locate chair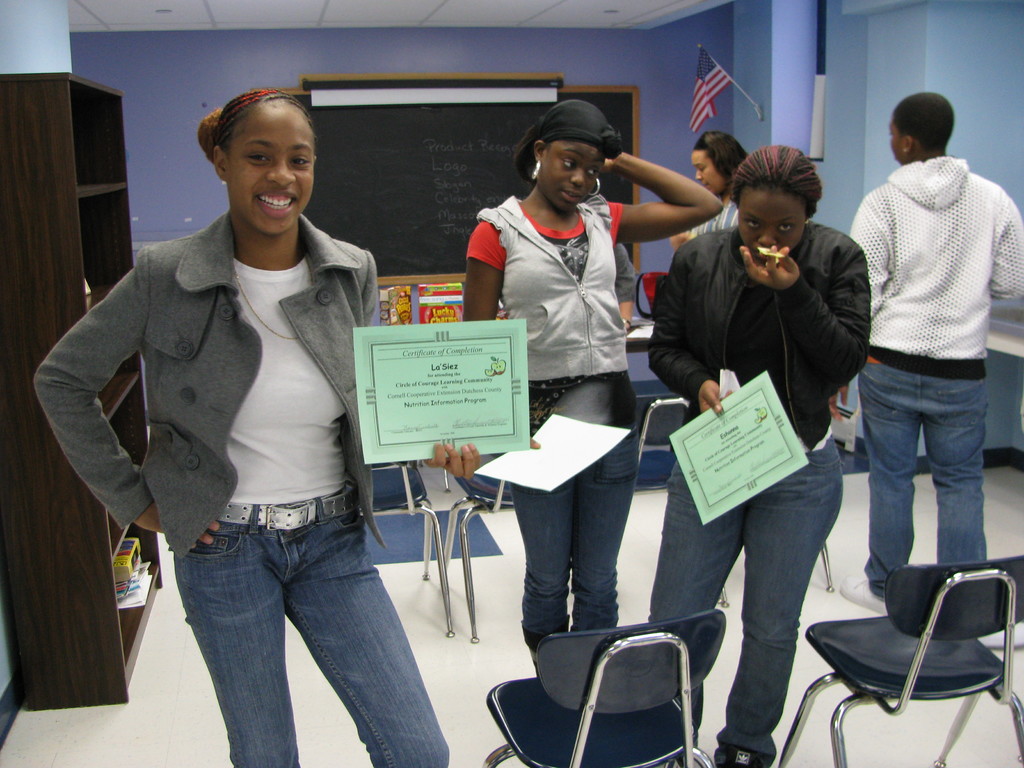
detection(356, 458, 456, 636)
